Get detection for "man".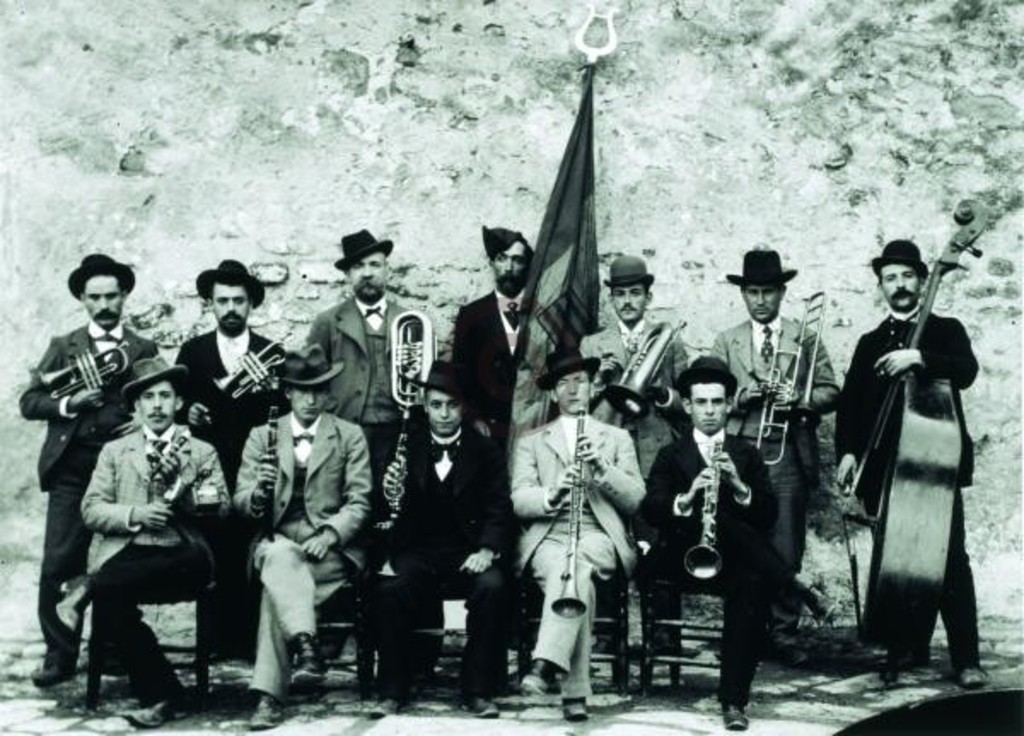
Detection: l=447, t=224, r=539, b=429.
